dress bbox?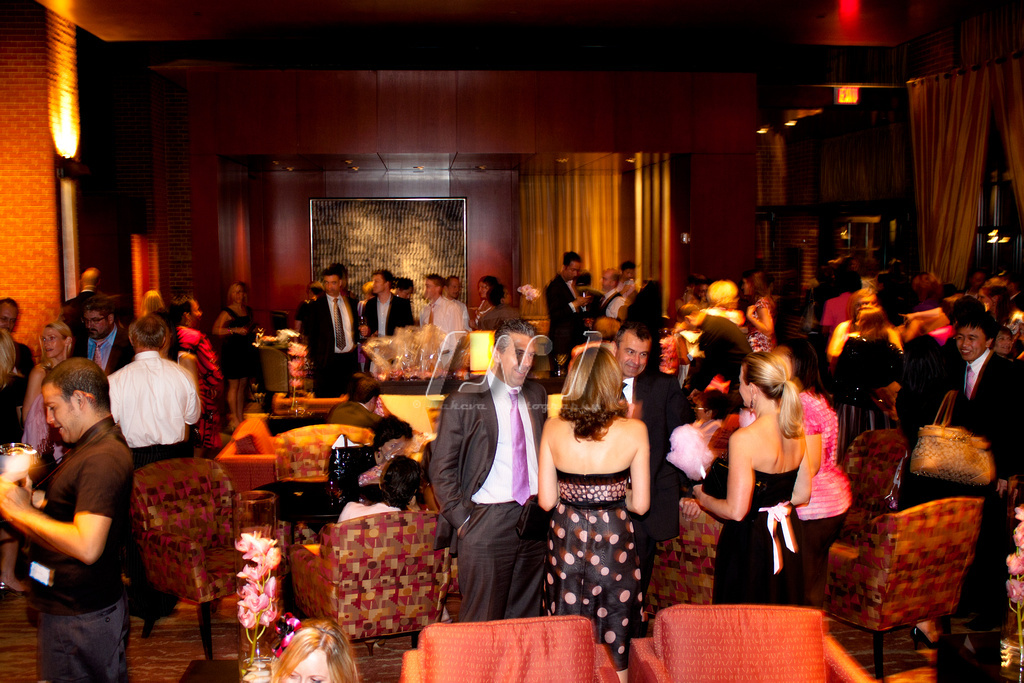
711:467:805:602
